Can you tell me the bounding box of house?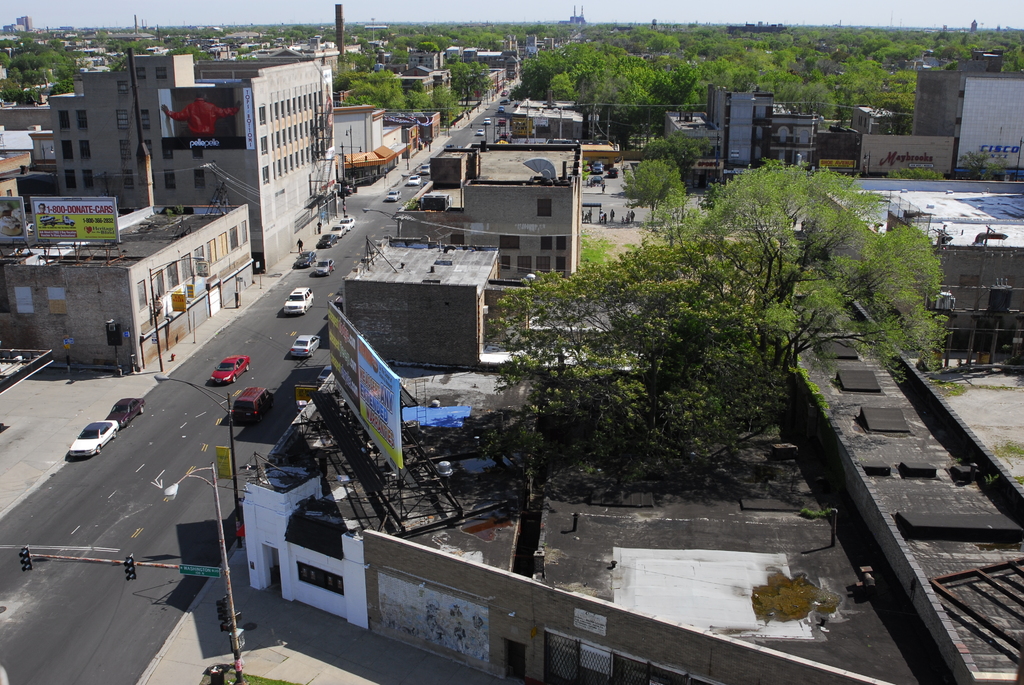
<bbox>43, 49, 339, 279</bbox>.
